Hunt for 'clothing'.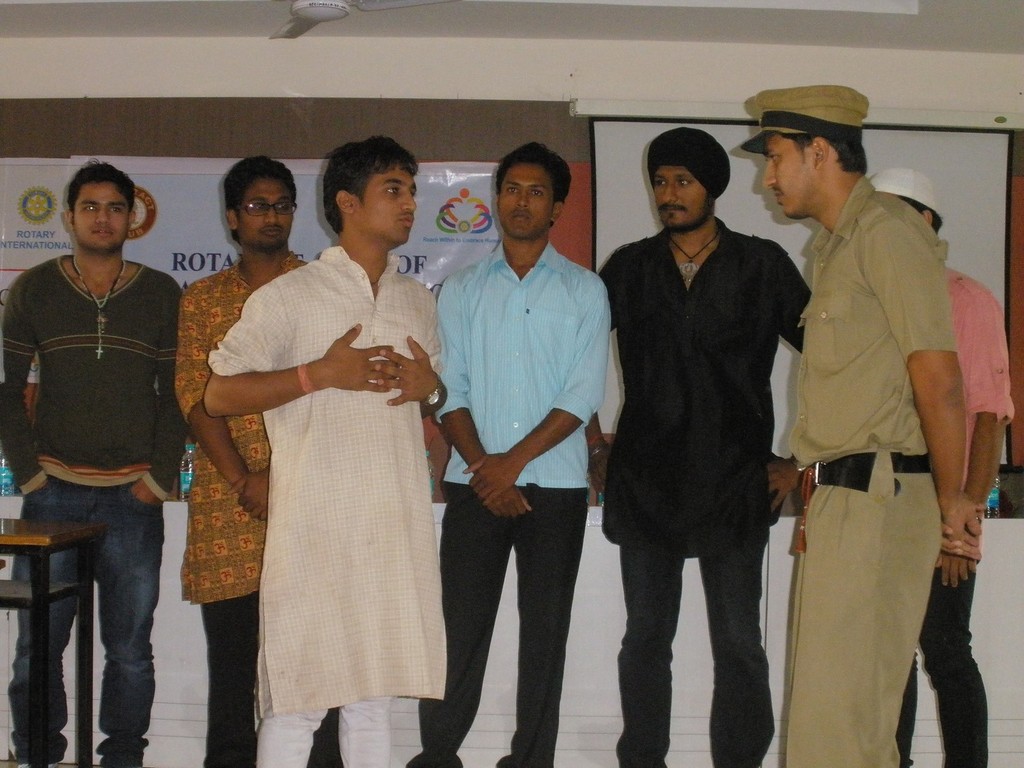
Hunted down at [left=179, top=260, right=342, bottom=767].
